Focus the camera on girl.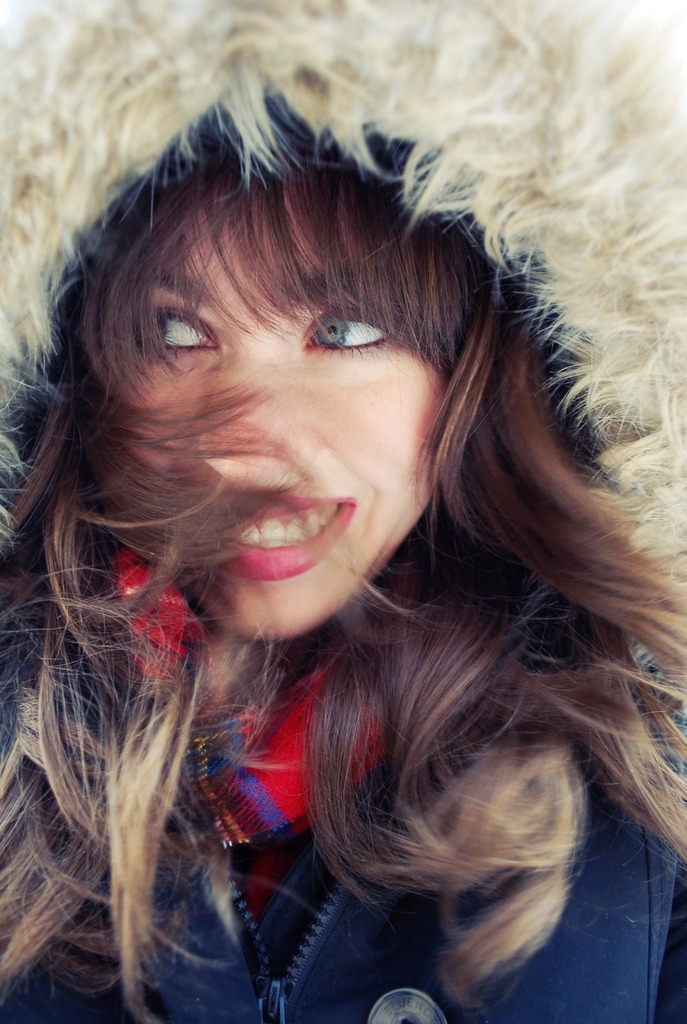
Focus region: x1=0 y1=0 x2=686 y2=1023.
